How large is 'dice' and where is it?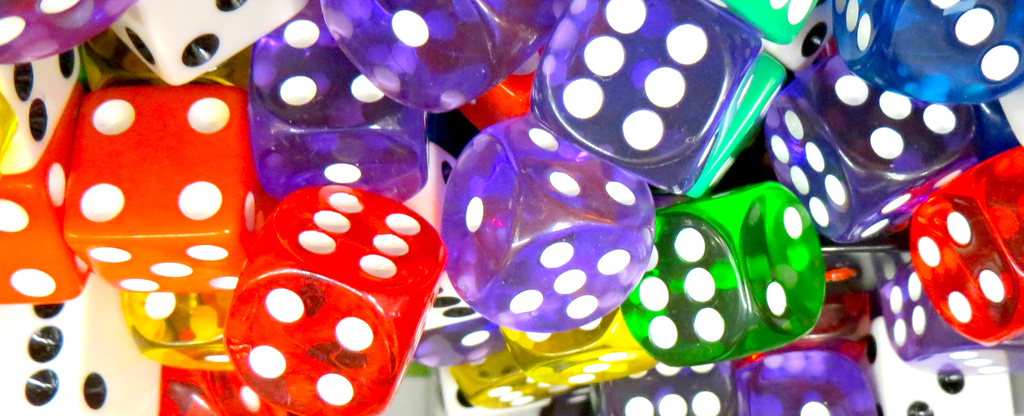
Bounding box: (x1=620, y1=182, x2=824, y2=367).
